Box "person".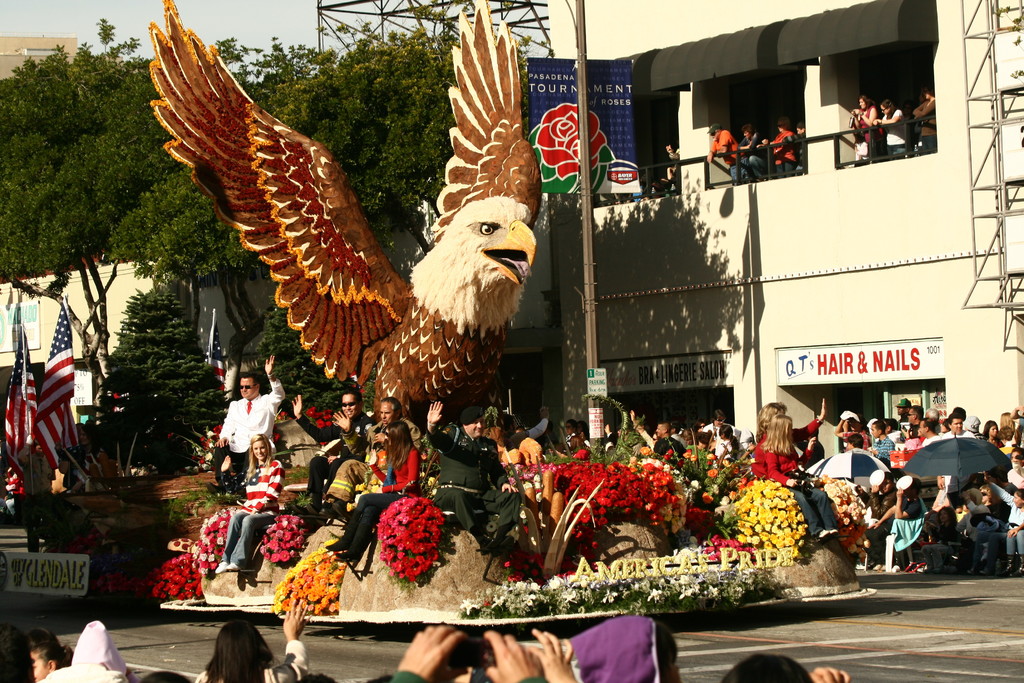
{"x1": 865, "y1": 467, "x2": 911, "y2": 551}.
